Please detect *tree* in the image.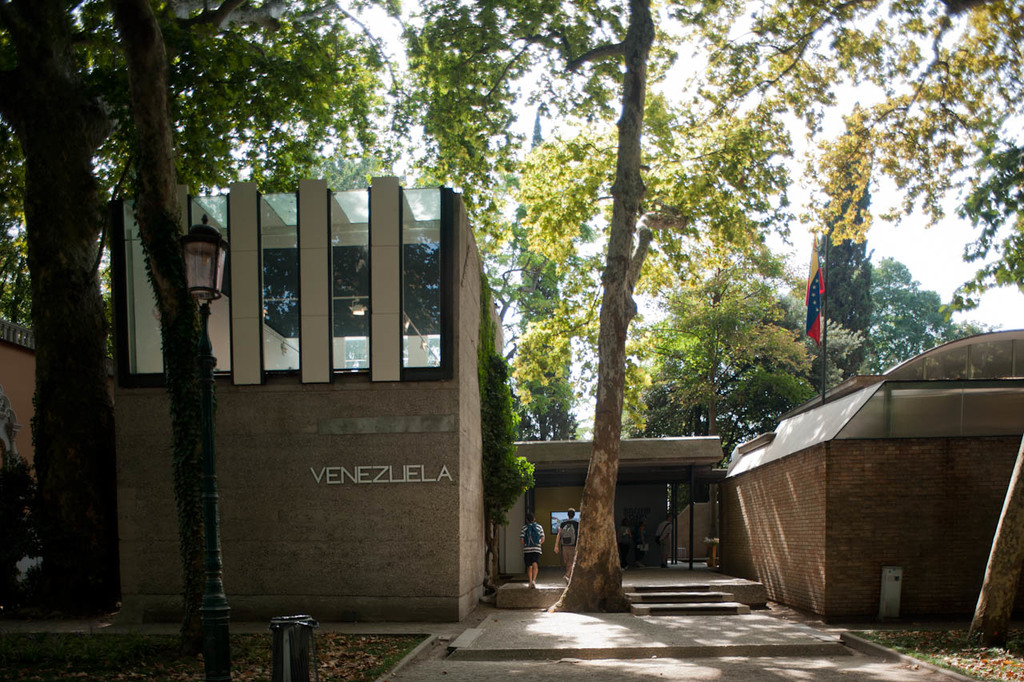
BBox(0, 0, 408, 621).
